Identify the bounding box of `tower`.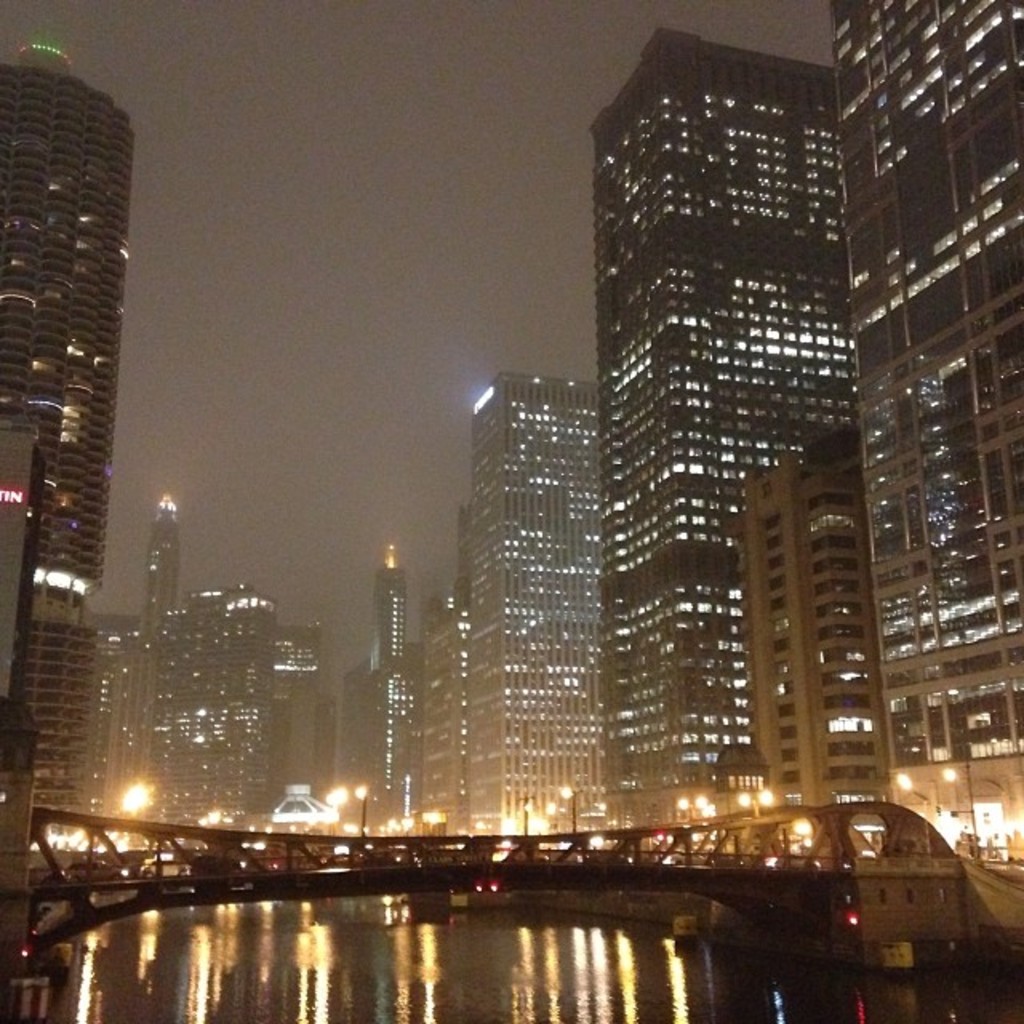
x1=0, y1=40, x2=147, y2=869.
